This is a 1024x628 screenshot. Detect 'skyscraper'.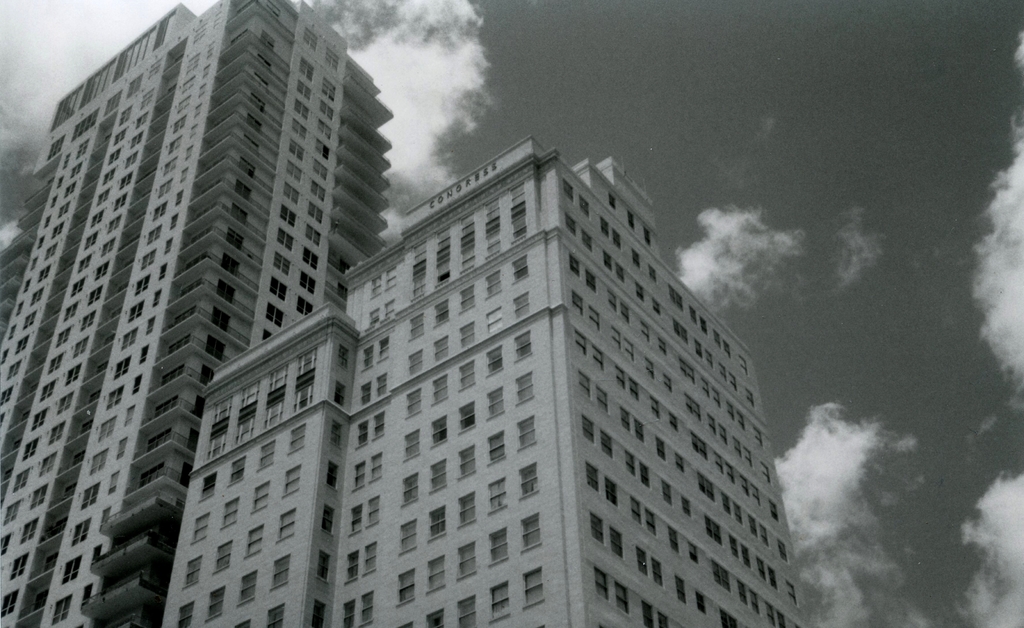
region(6, 0, 397, 627).
